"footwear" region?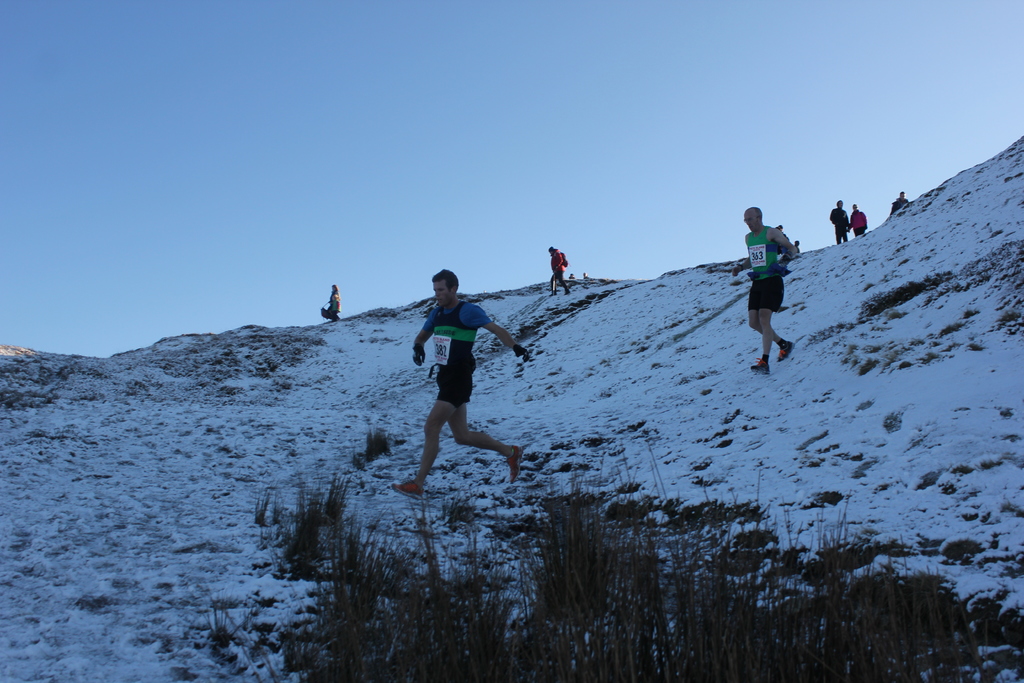
locate(780, 341, 795, 362)
